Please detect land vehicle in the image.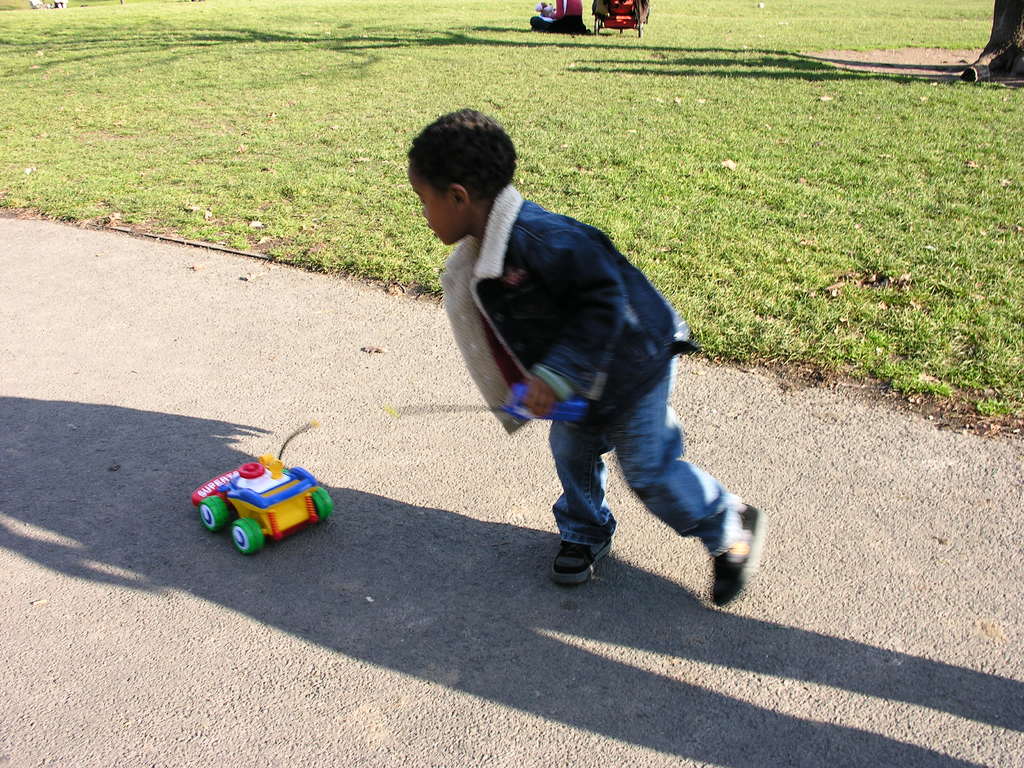
bbox(184, 451, 324, 552).
